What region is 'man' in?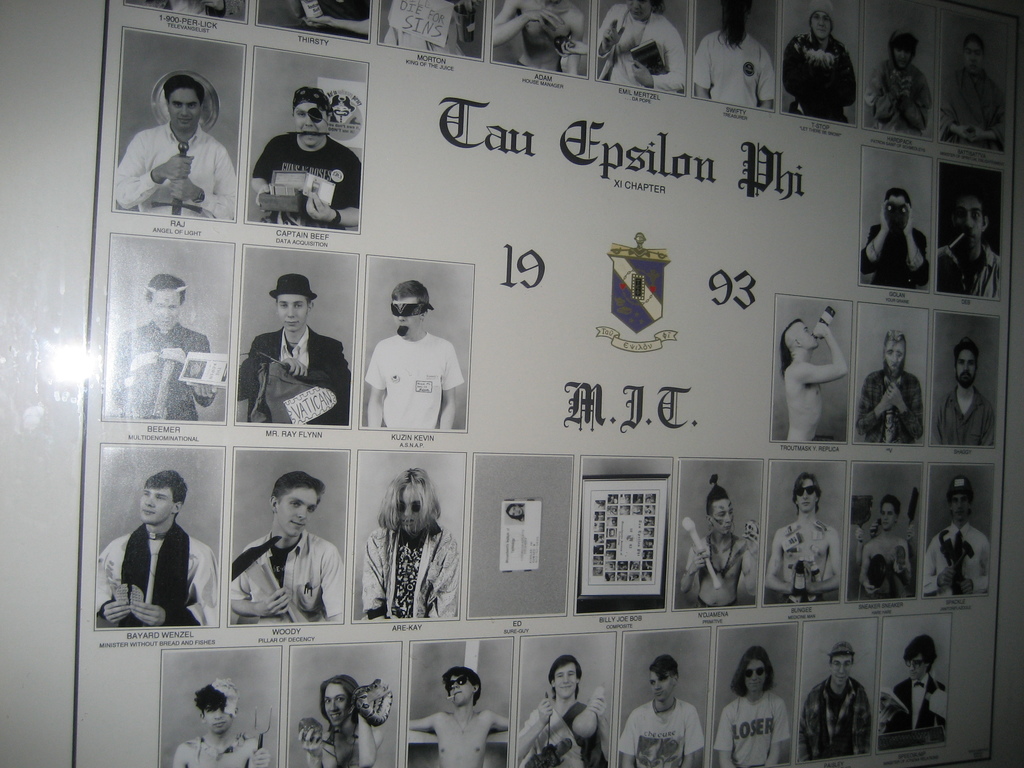
bbox=[230, 471, 346, 621].
